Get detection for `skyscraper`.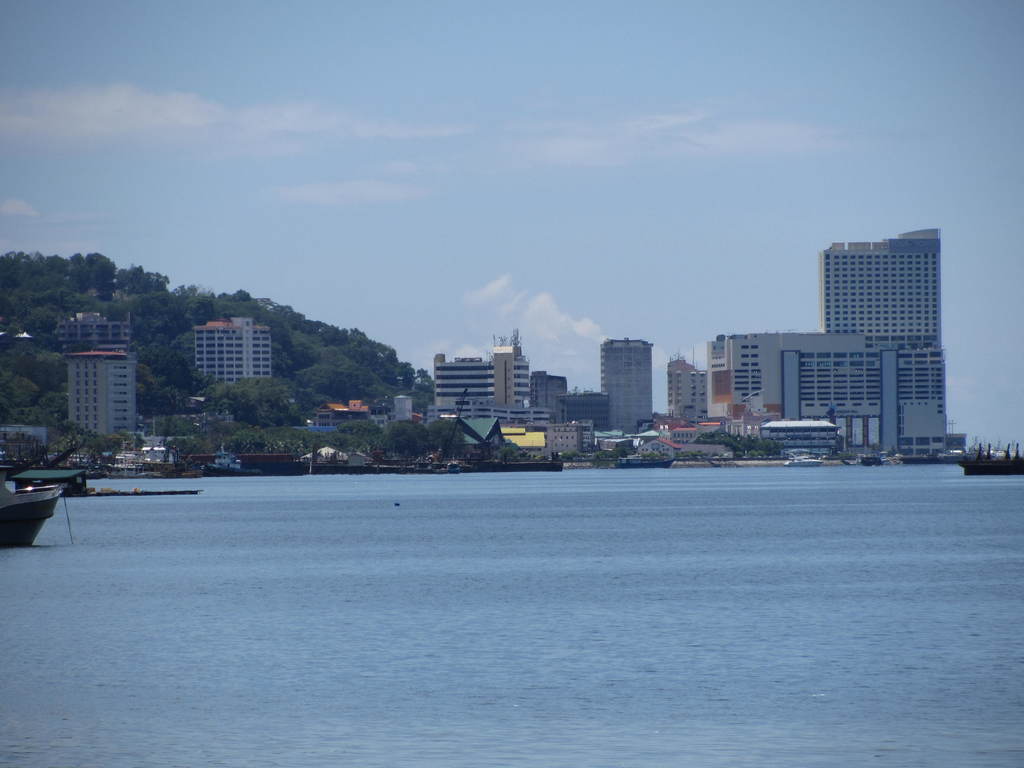
Detection: Rect(596, 339, 662, 431).
